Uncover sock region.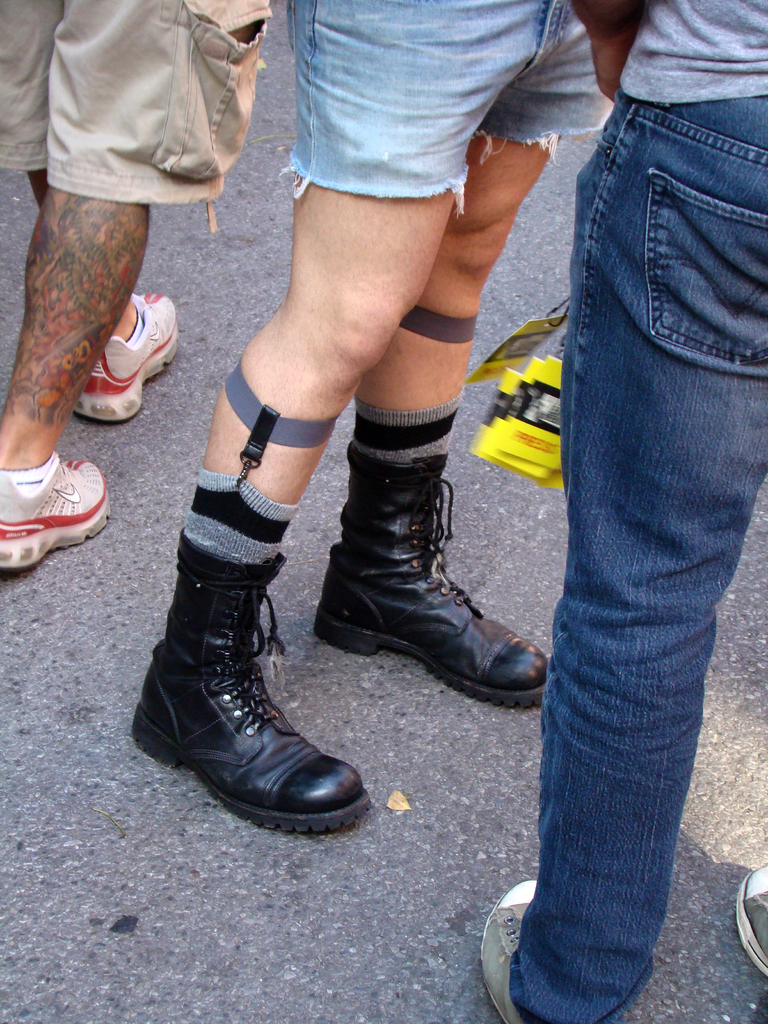
Uncovered: 182,476,300,568.
